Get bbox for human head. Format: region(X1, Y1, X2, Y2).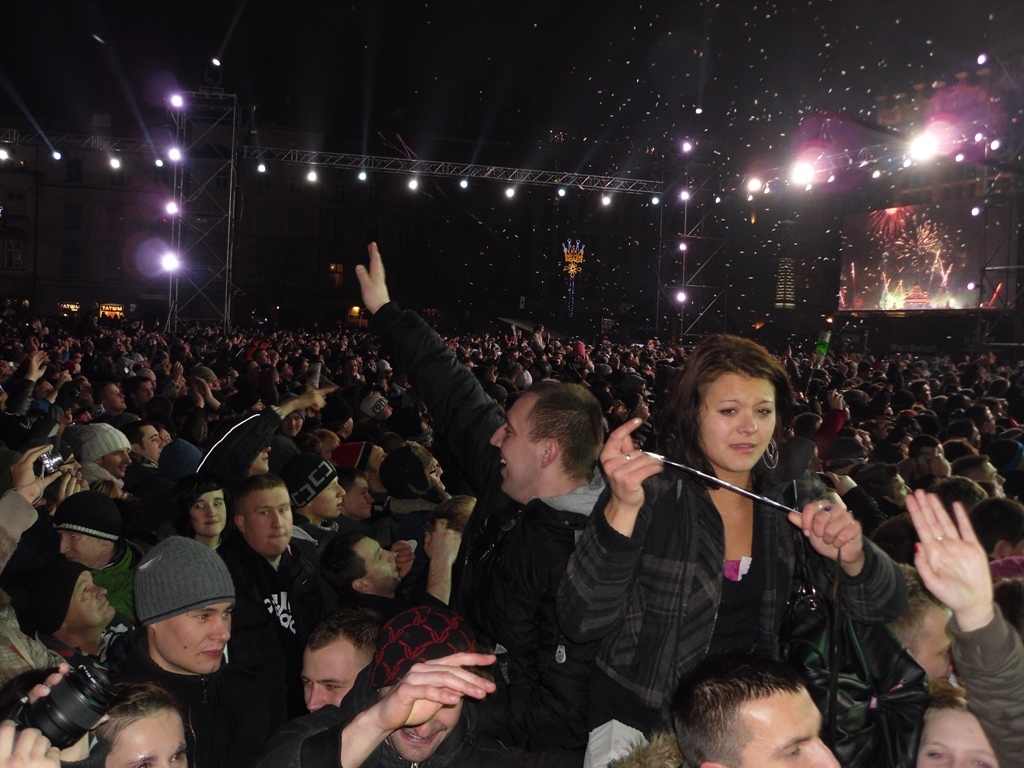
region(962, 503, 1023, 563).
